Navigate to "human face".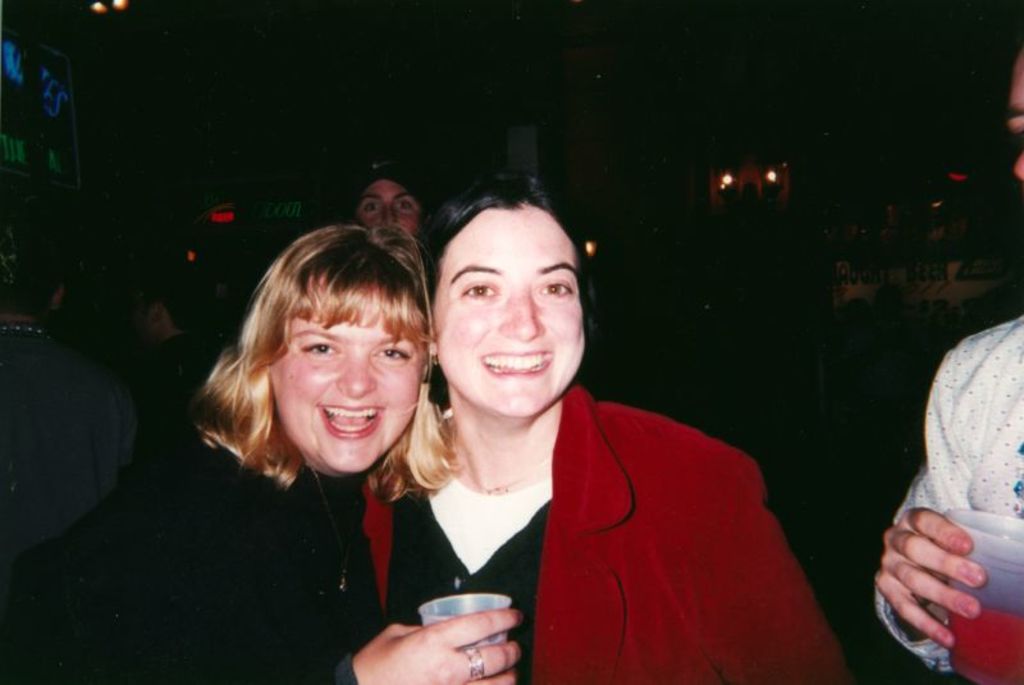
Navigation target: locate(355, 181, 424, 234).
